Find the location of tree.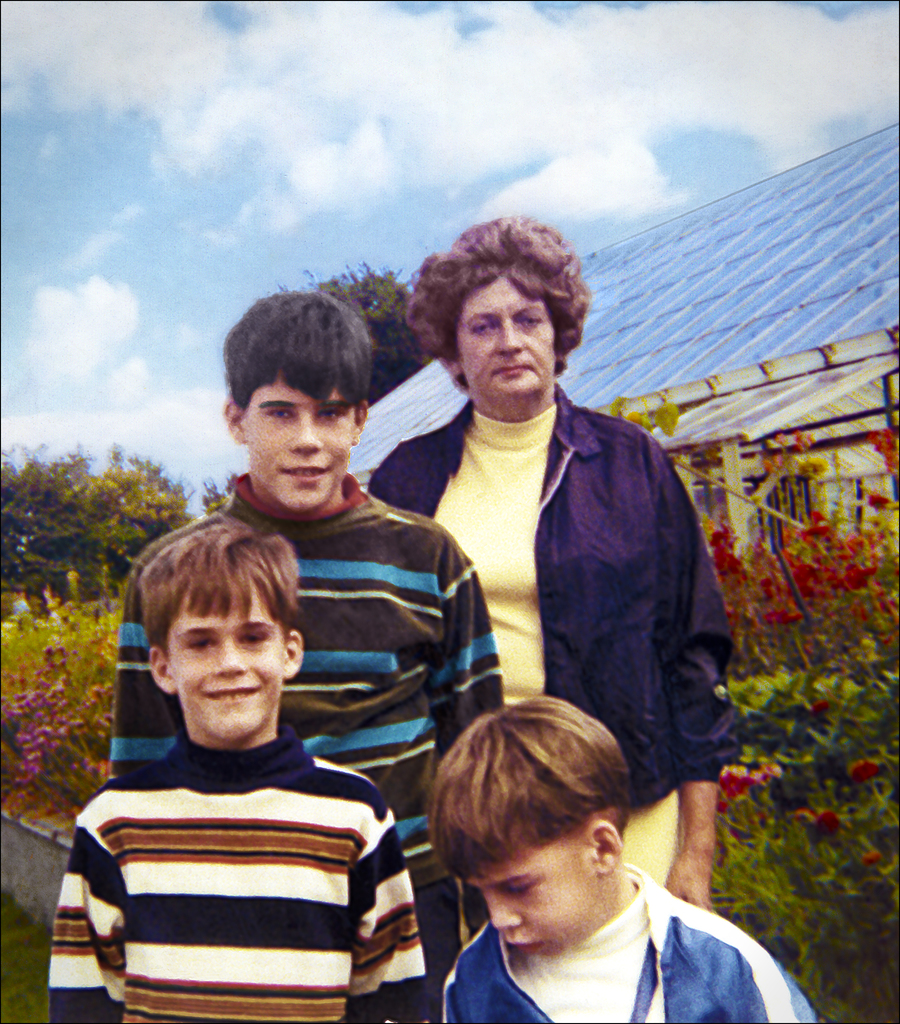
Location: (left=0, top=589, right=135, bottom=764).
